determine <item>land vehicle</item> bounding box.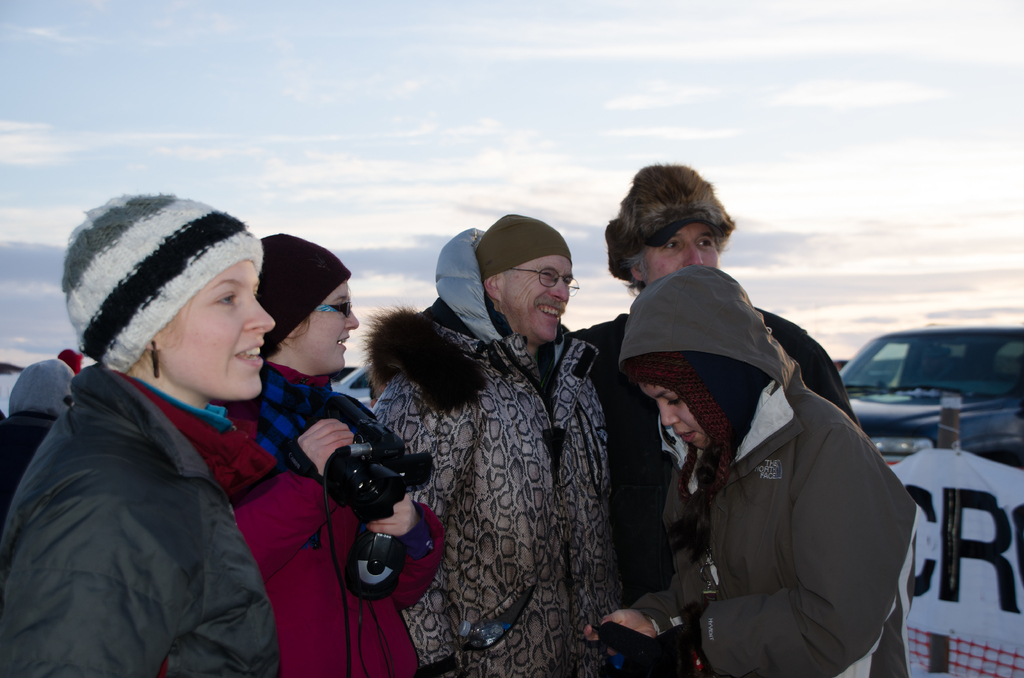
Determined: bbox=(843, 318, 1008, 476).
